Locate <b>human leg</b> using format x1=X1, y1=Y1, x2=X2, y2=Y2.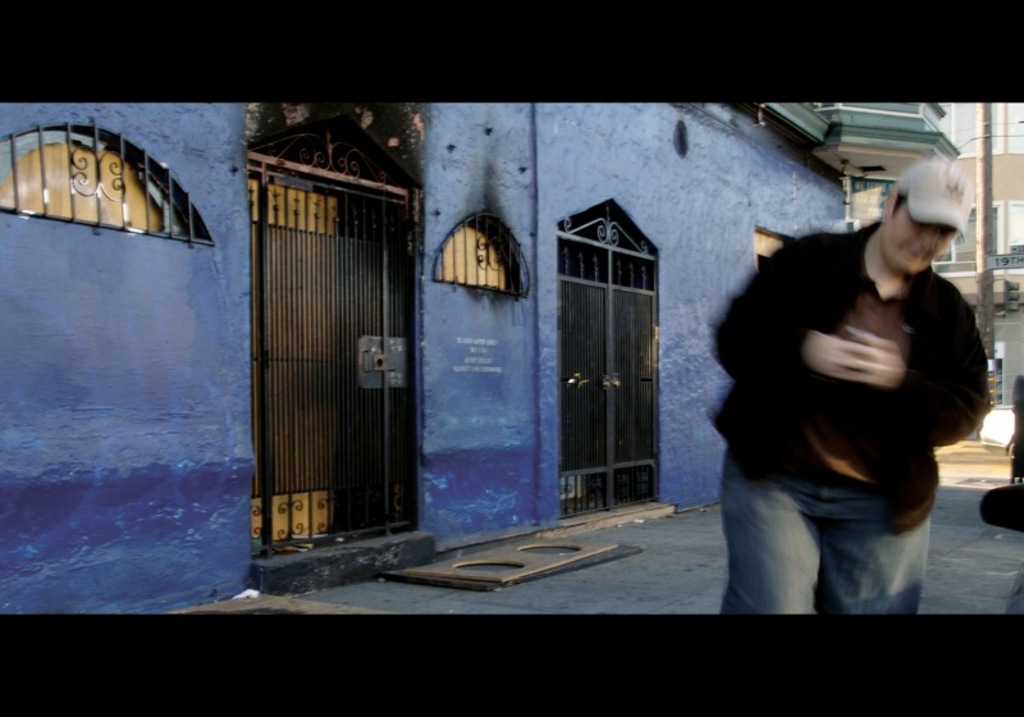
x1=822, y1=513, x2=929, y2=620.
